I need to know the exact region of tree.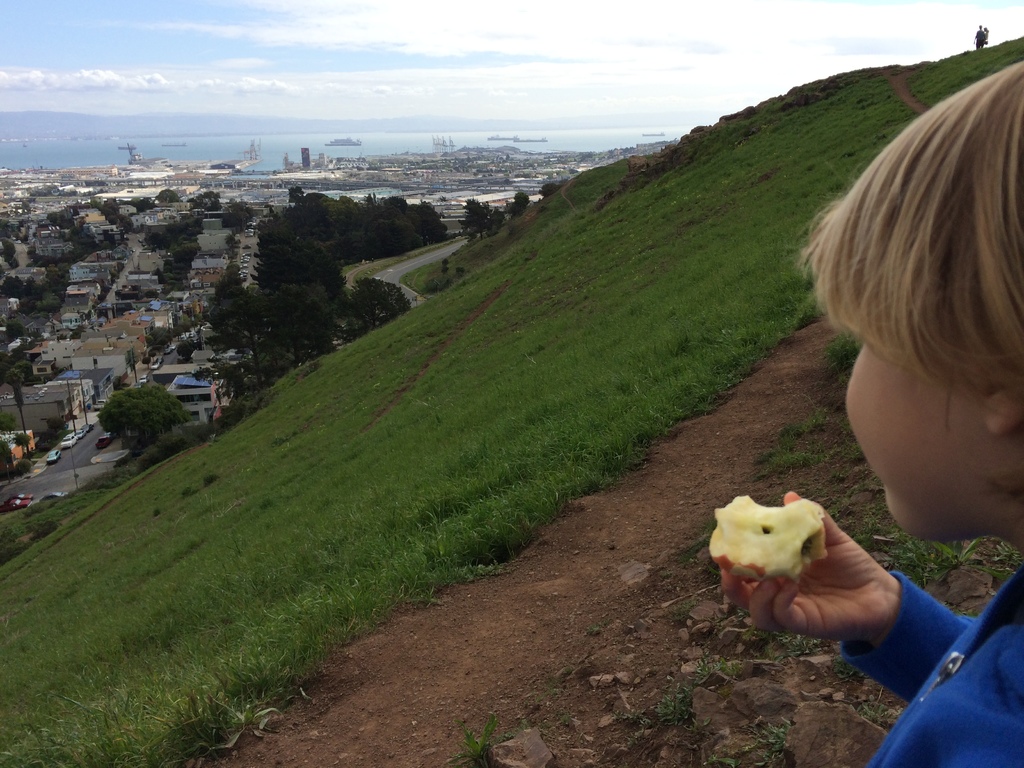
Region: crop(30, 253, 87, 314).
